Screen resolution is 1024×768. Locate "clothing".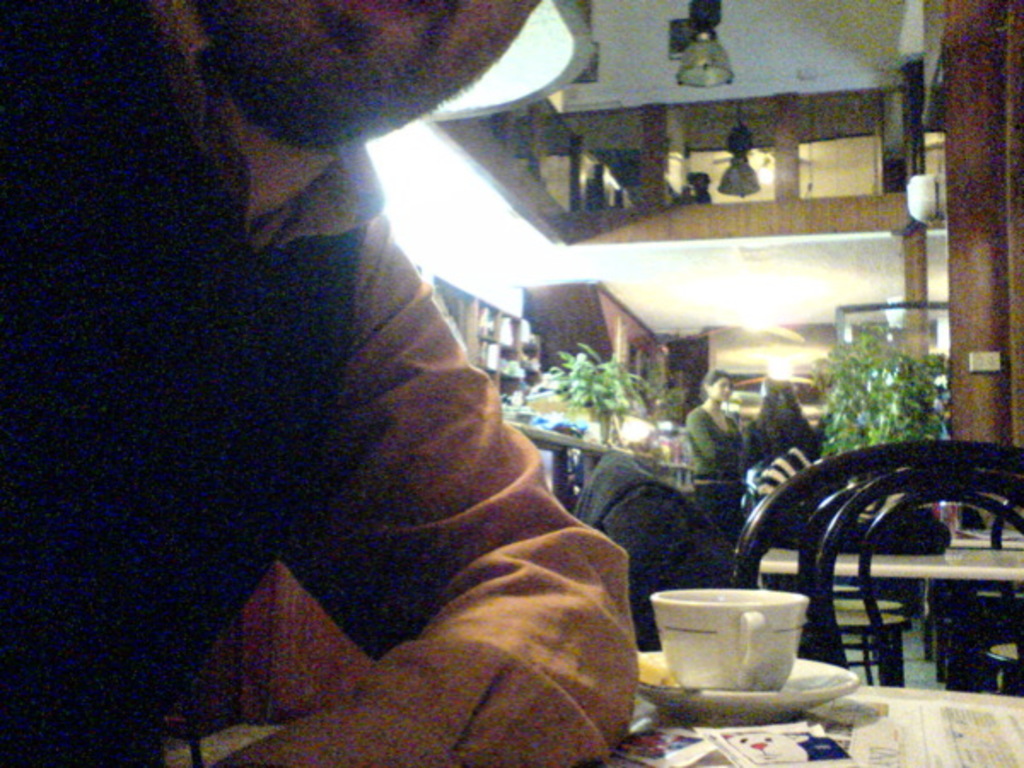
x1=116, y1=72, x2=575, y2=717.
